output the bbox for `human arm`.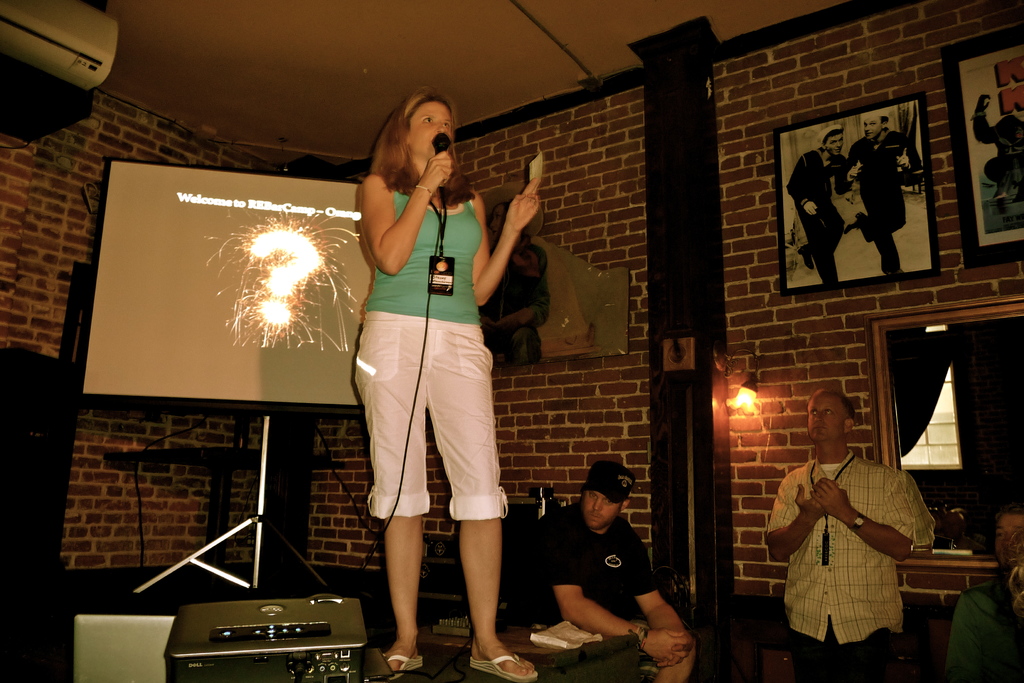
545 517 687 670.
